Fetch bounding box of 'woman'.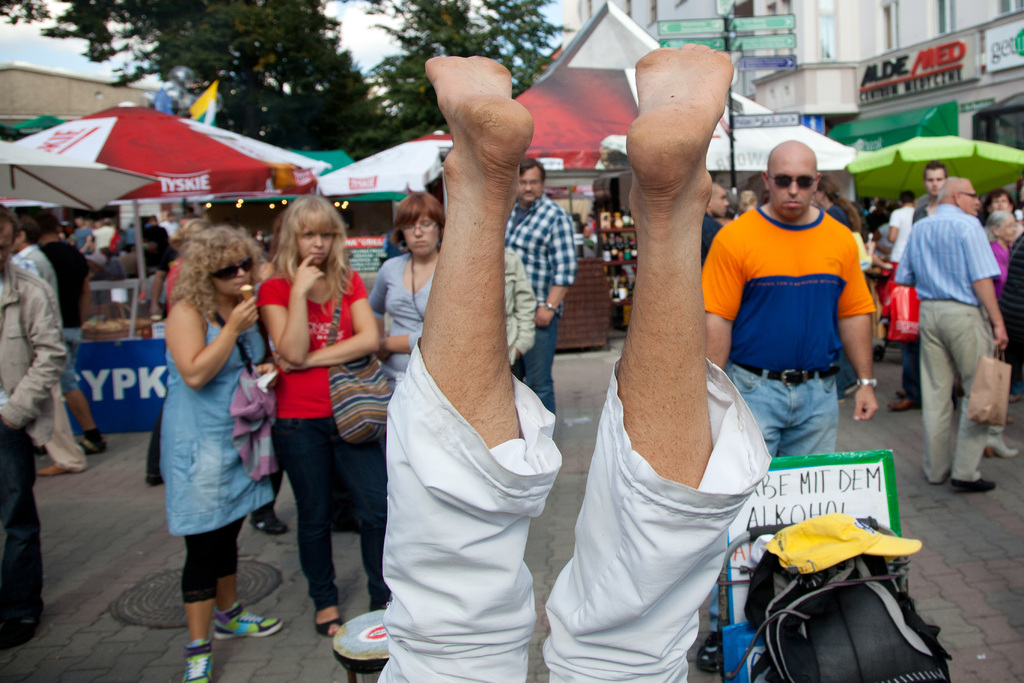
Bbox: 984/211/1023/299.
